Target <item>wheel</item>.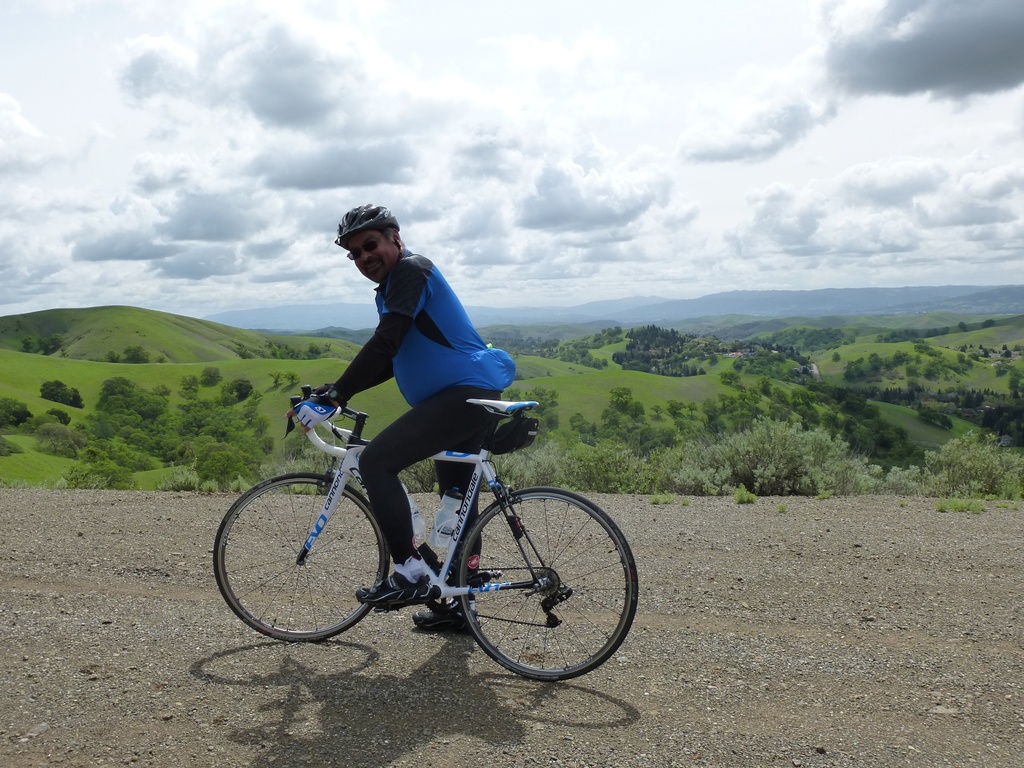
Target region: x1=215 y1=475 x2=391 y2=638.
